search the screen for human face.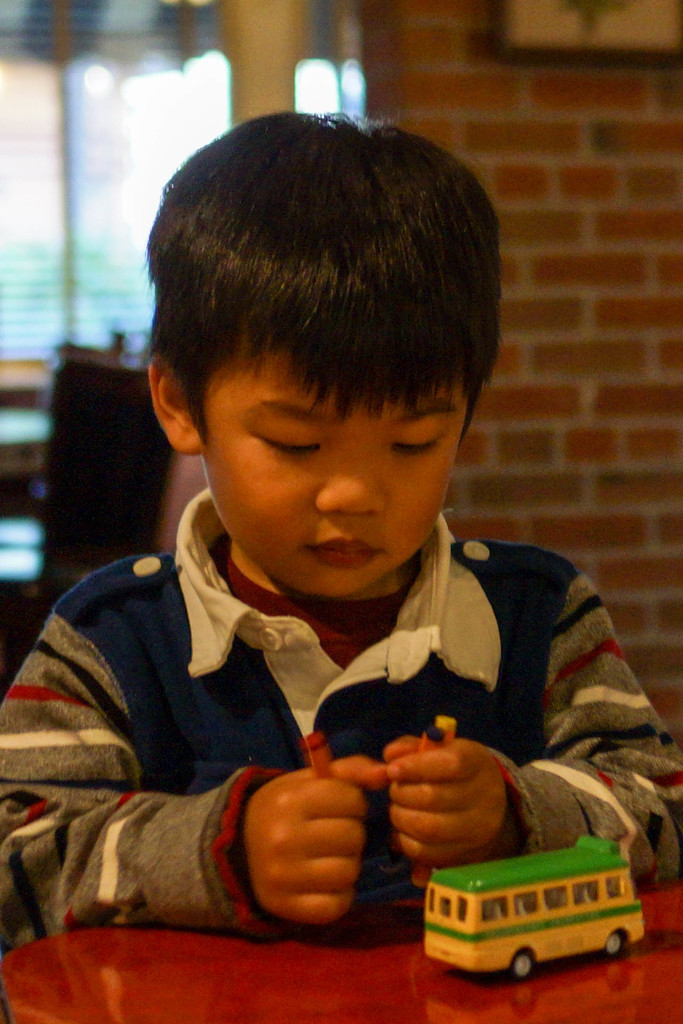
Found at box=[201, 344, 466, 595].
